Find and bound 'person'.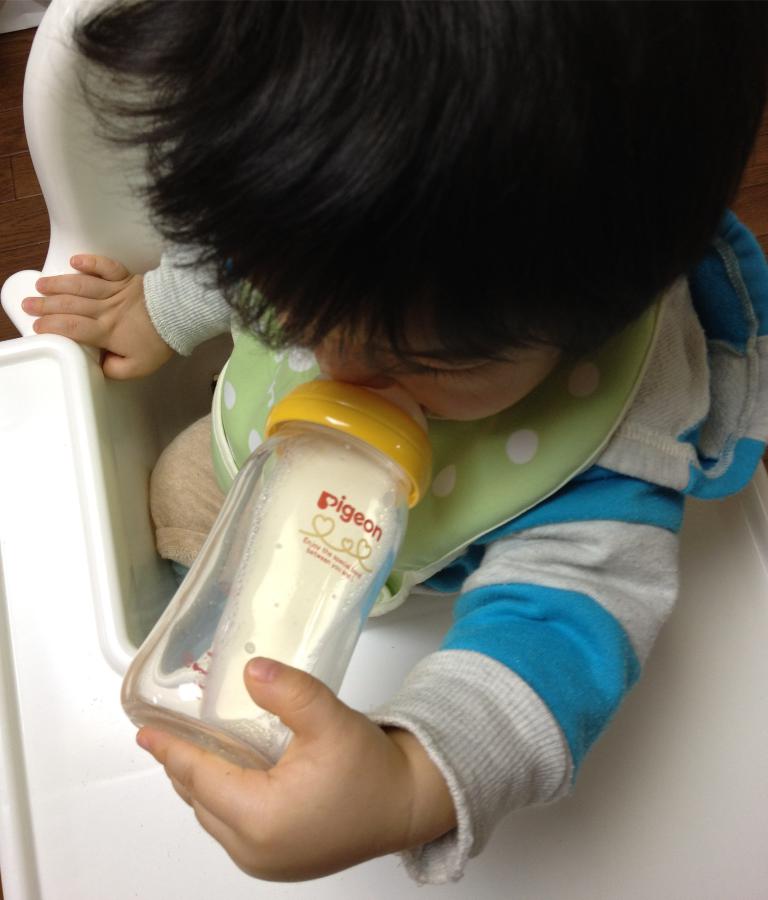
Bound: [left=22, top=0, right=767, bottom=890].
